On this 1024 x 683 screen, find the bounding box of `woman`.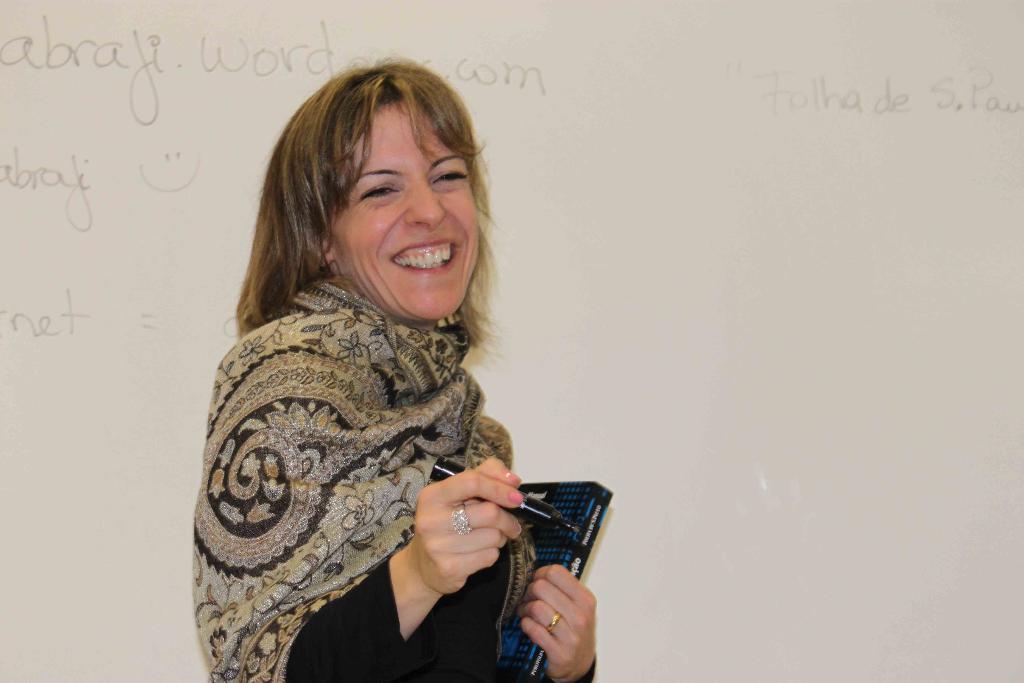
Bounding box: region(173, 69, 596, 682).
